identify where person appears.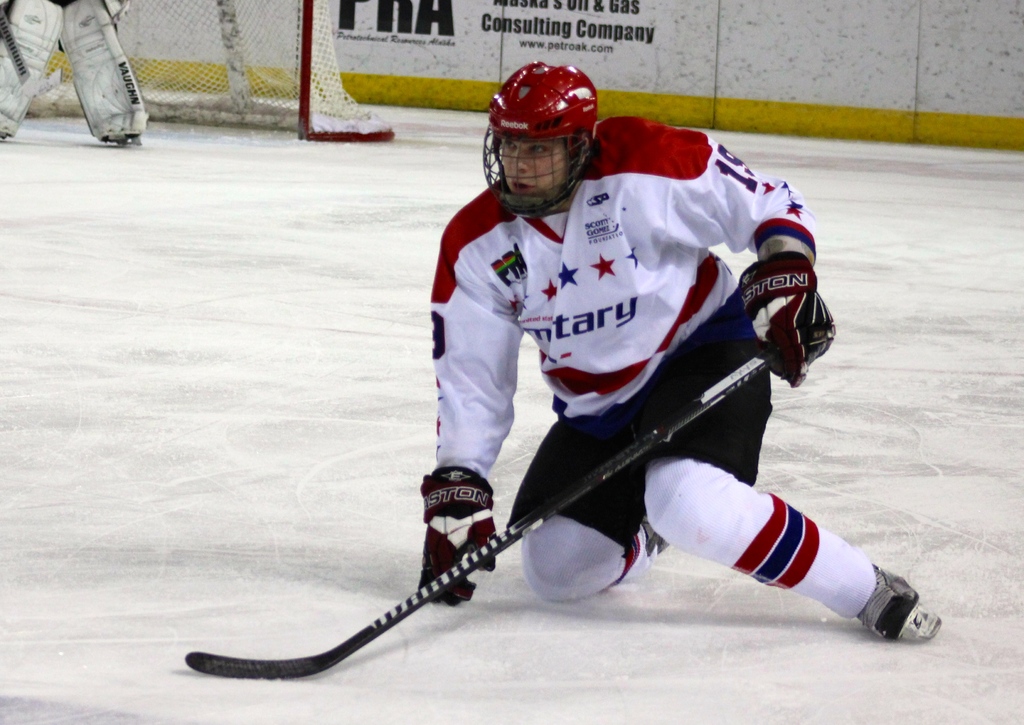
Appears at bbox=(412, 51, 929, 644).
